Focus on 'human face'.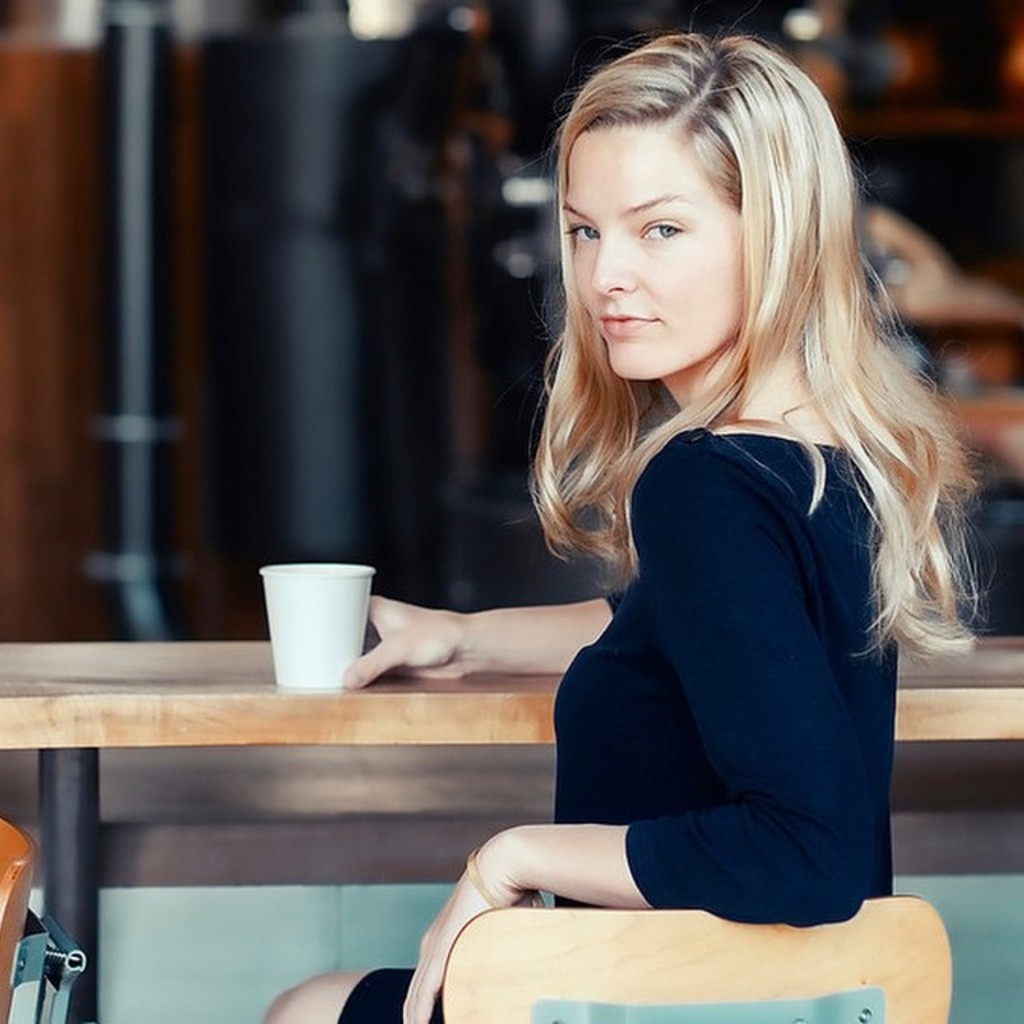
Focused at bbox=[565, 123, 742, 378].
